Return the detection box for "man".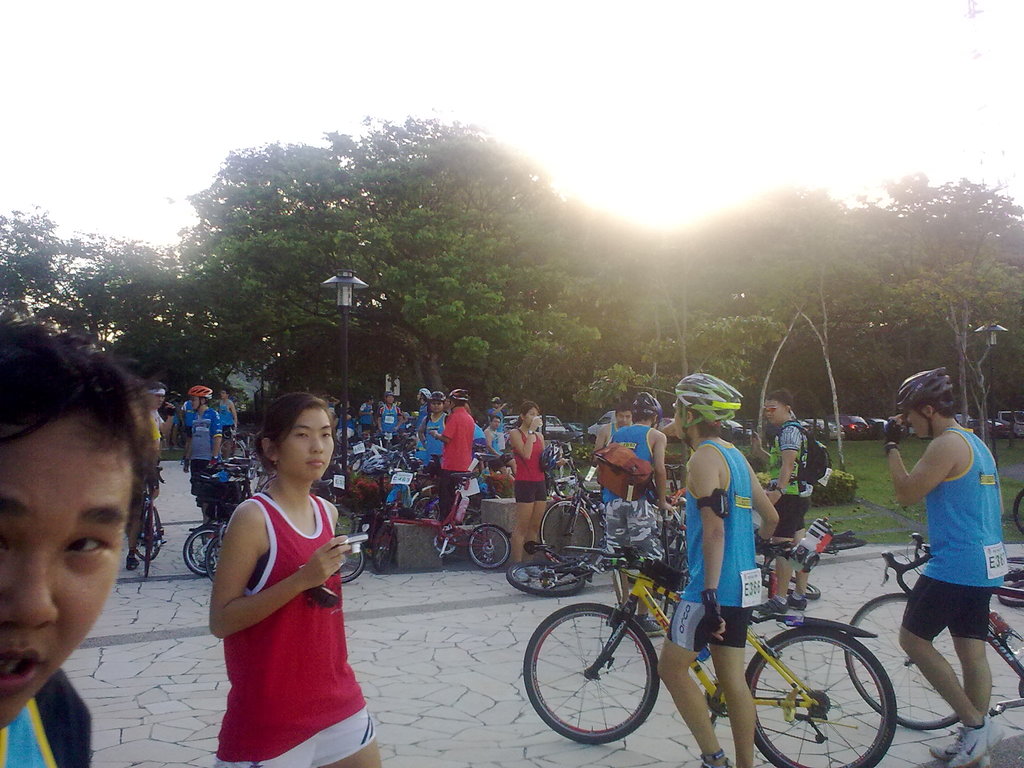
left=882, top=384, right=1020, bottom=741.
